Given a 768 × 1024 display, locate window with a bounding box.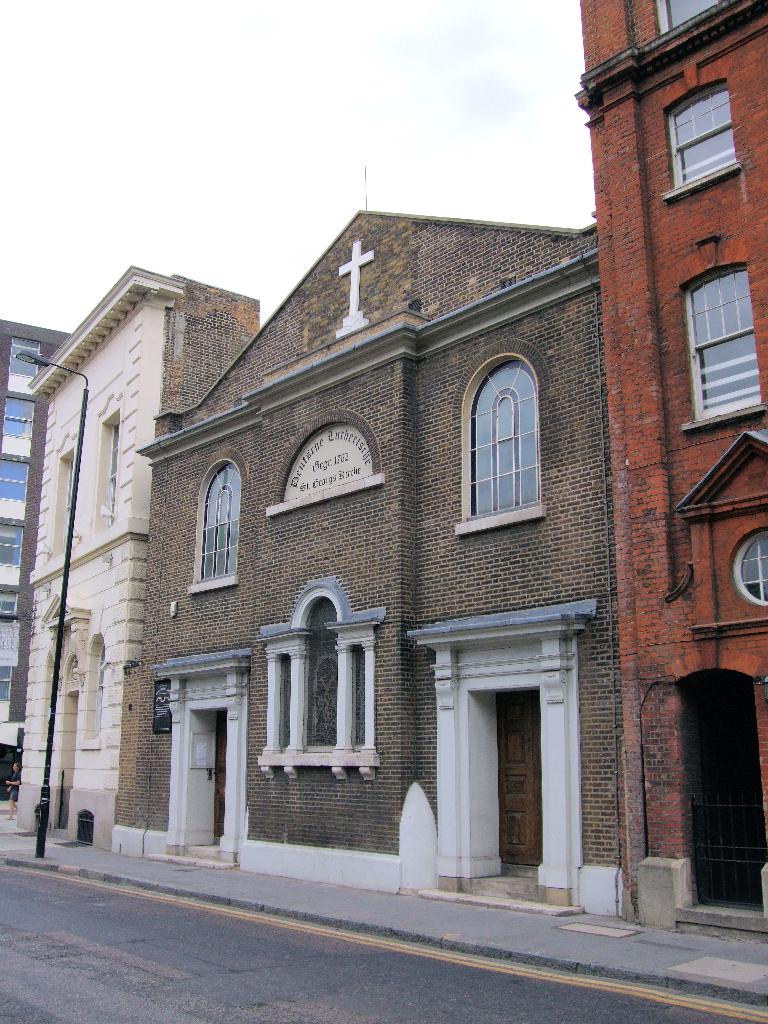
Located: [650, 0, 717, 29].
